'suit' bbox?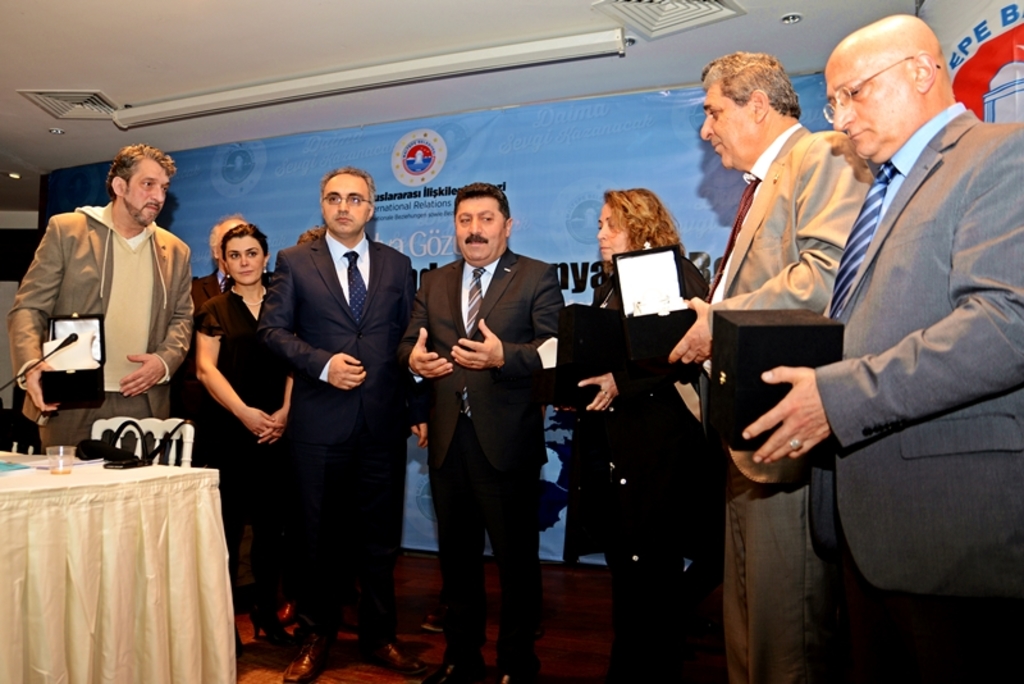
(253,228,426,635)
